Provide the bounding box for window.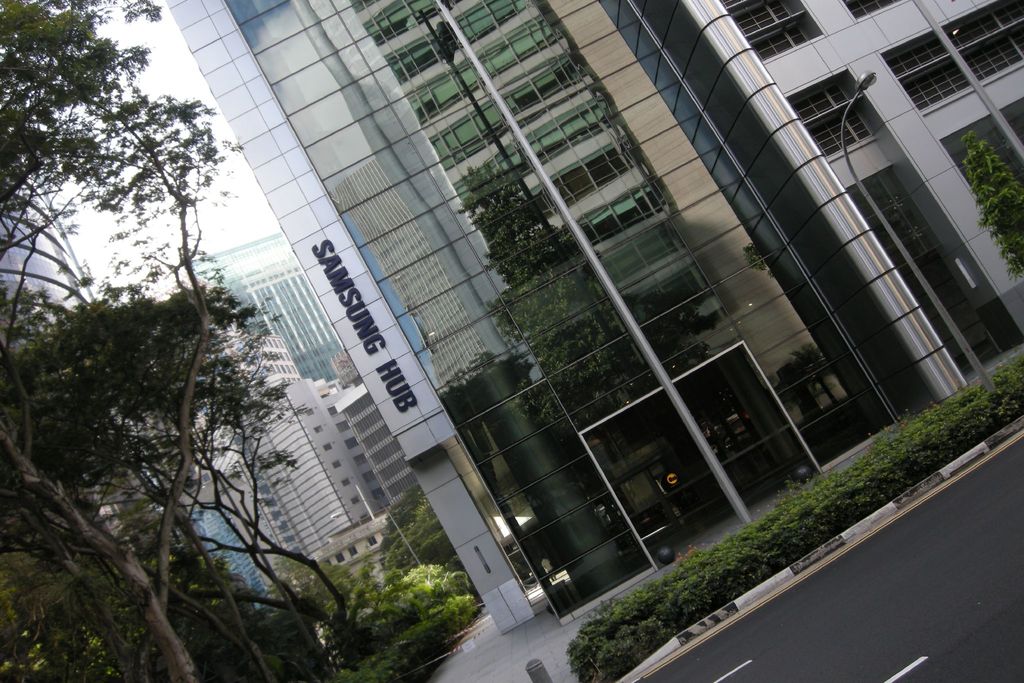
{"left": 485, "top": 18, "right": 564, "bottom": 81}.
